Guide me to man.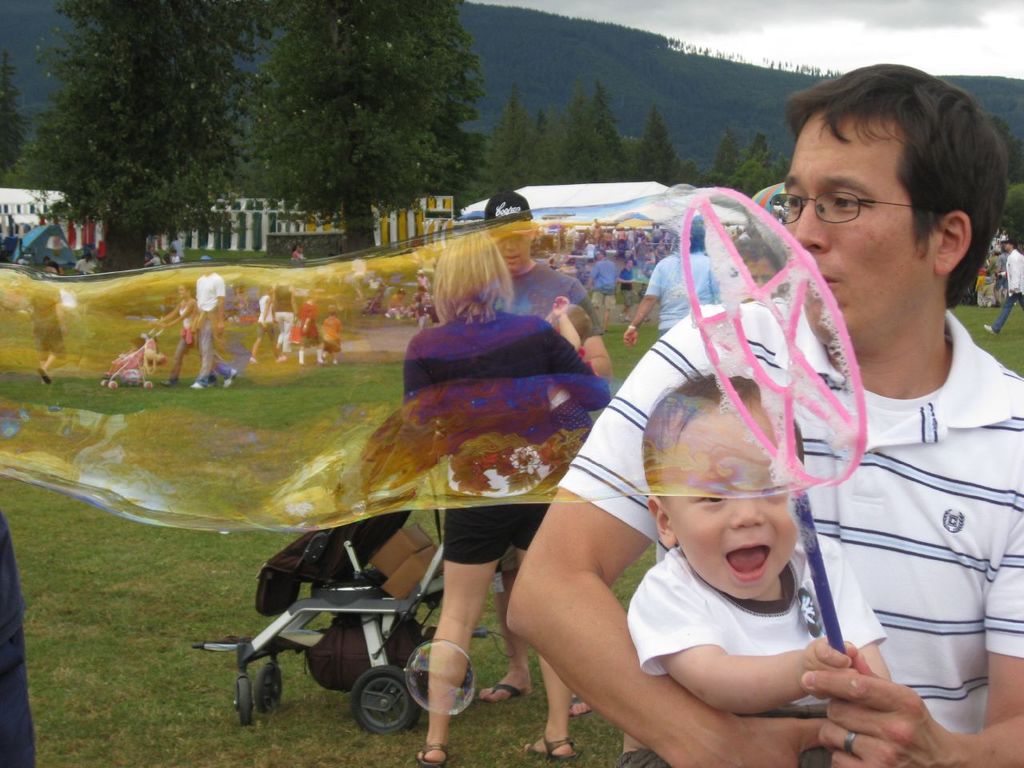
Guidance: box(504, 58, 1023, 767).
